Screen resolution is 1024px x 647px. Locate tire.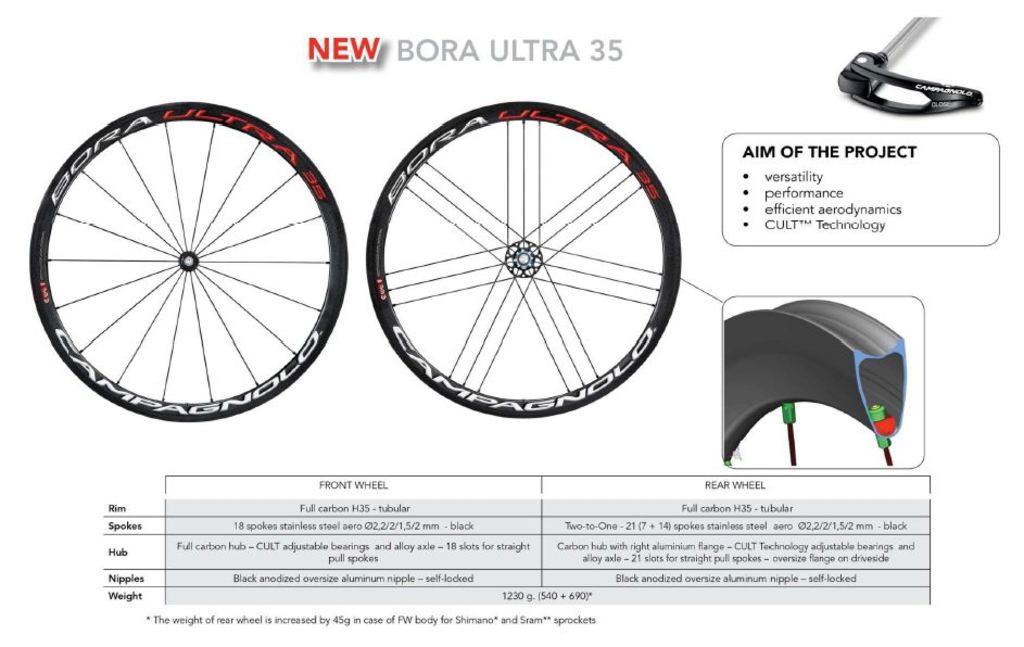
box(24, 97, 350, 424).
